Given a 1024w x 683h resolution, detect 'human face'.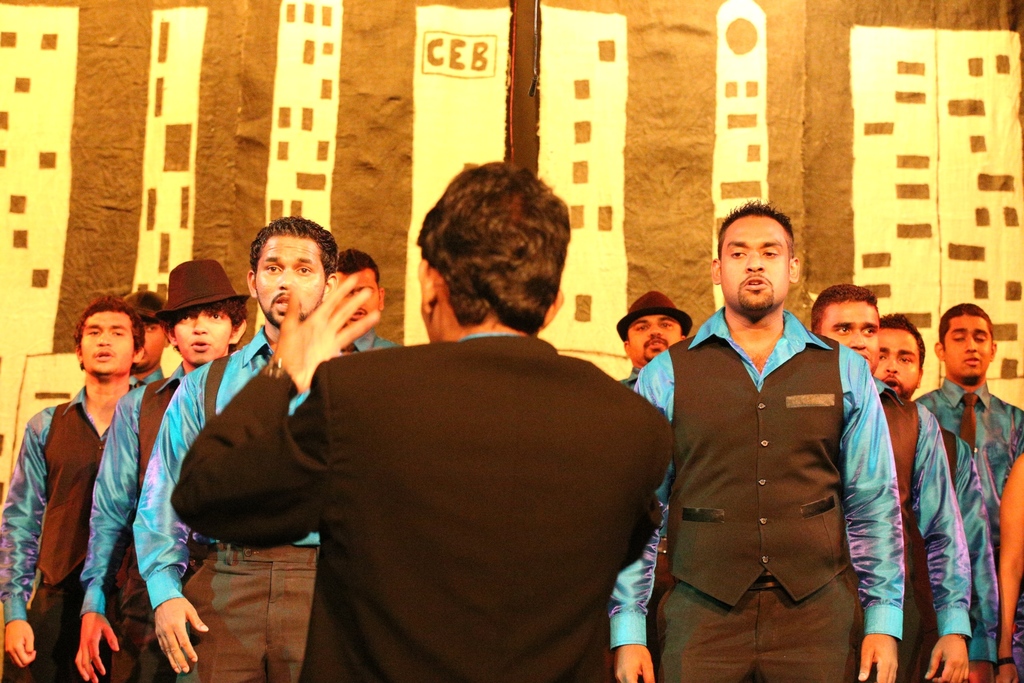
170 305 233 365.
